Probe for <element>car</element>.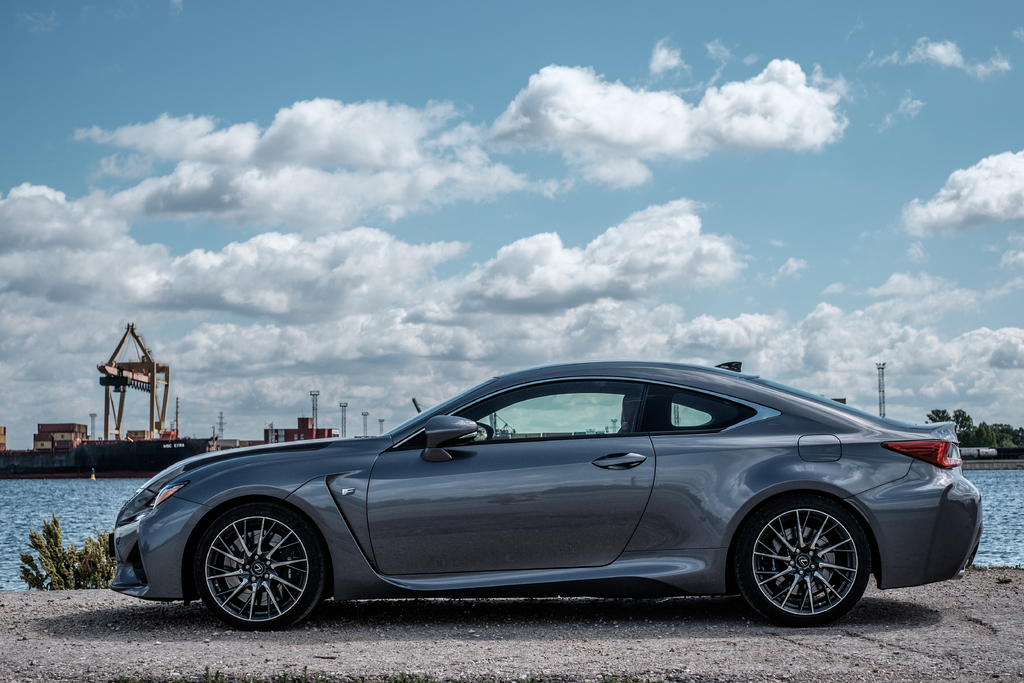
Probe result: 109:358:984:630.
